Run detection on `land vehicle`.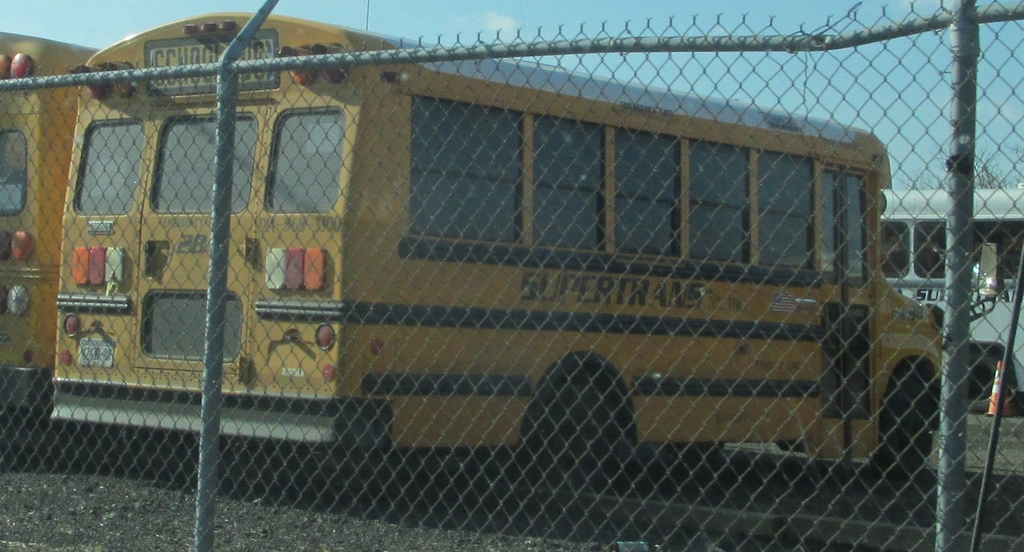
Result: box=[879, 186, 1023, 409].
